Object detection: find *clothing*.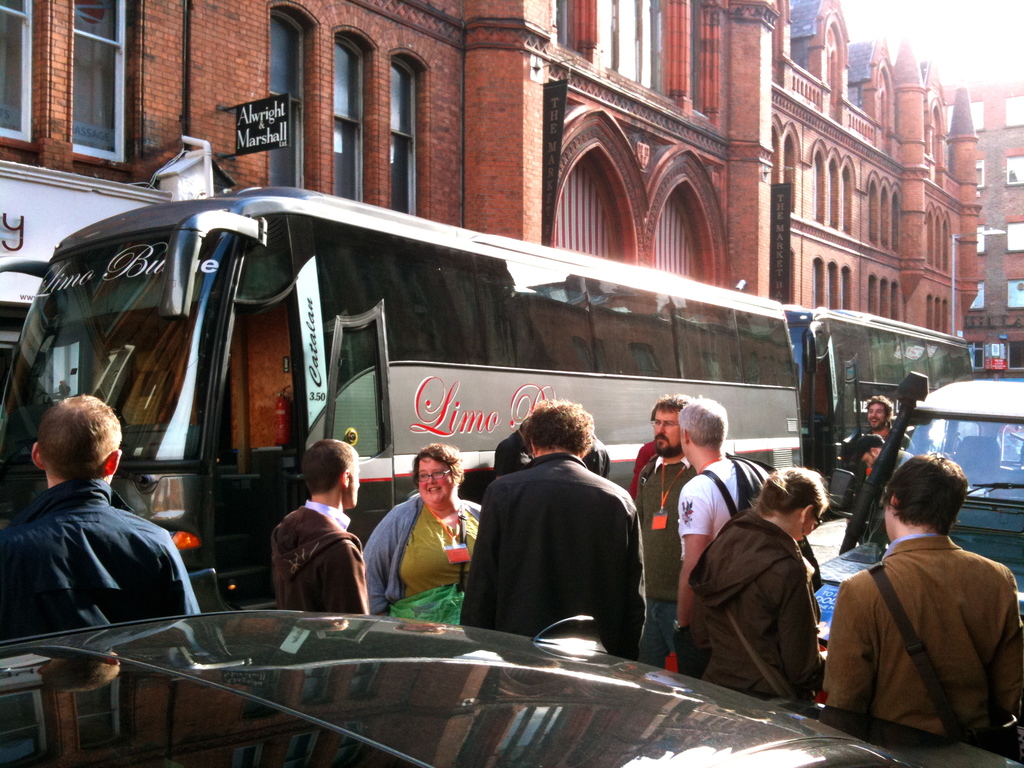
364:492:494:628.
